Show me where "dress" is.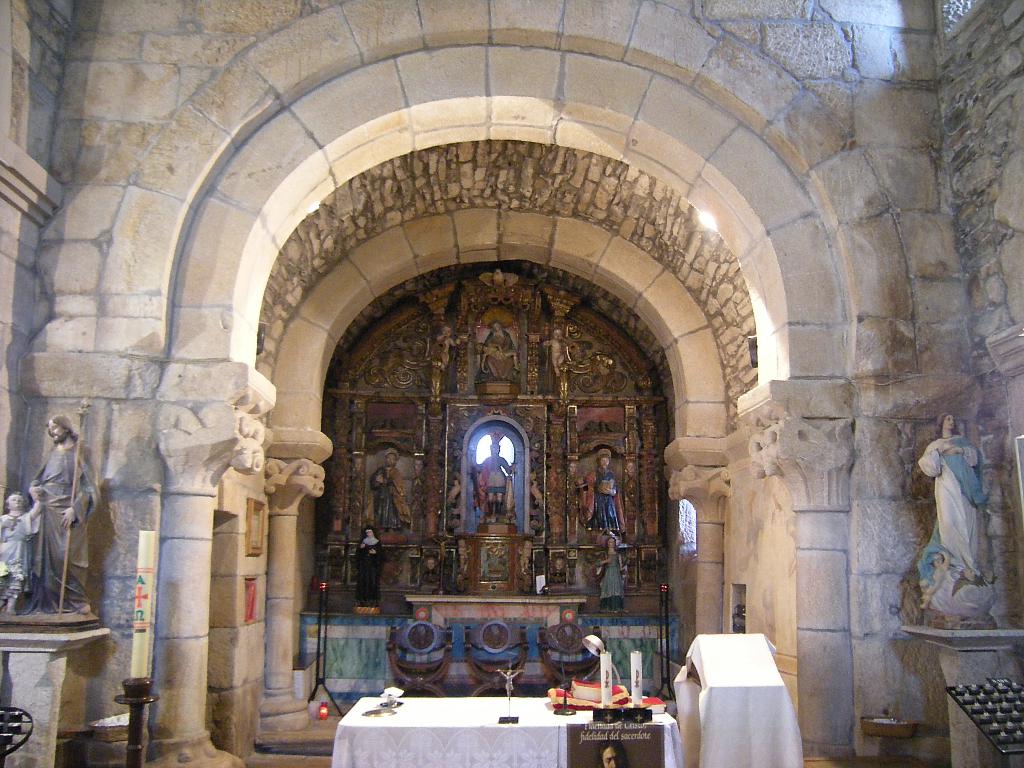
"dress" is at [left=356, top=535, right=384, bottom=609].
